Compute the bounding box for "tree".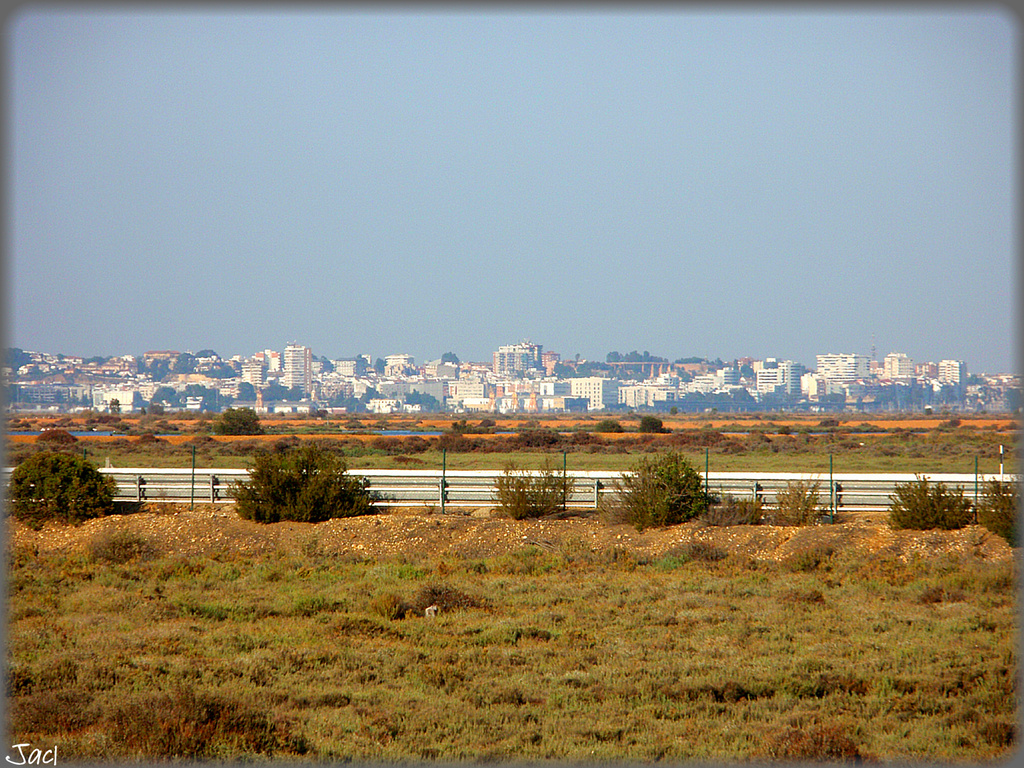
[596,418,624,433].
